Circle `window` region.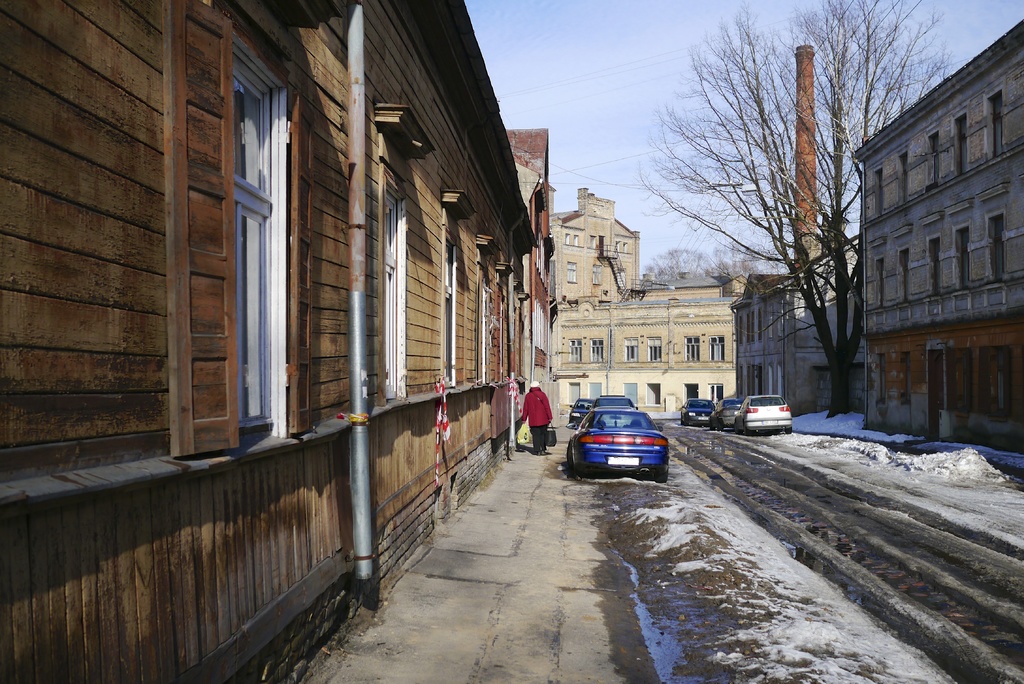
Region: select_region(874, 170, 881, 218).
